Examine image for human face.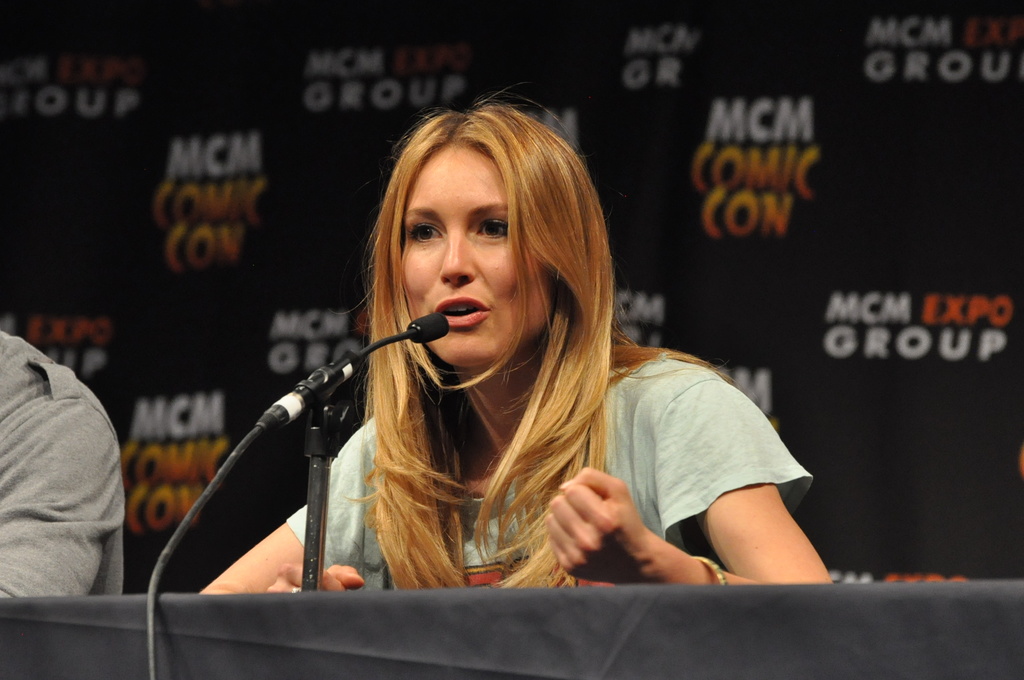
Examination result: [x1=400, y1=144, x2=560, y2=362].
